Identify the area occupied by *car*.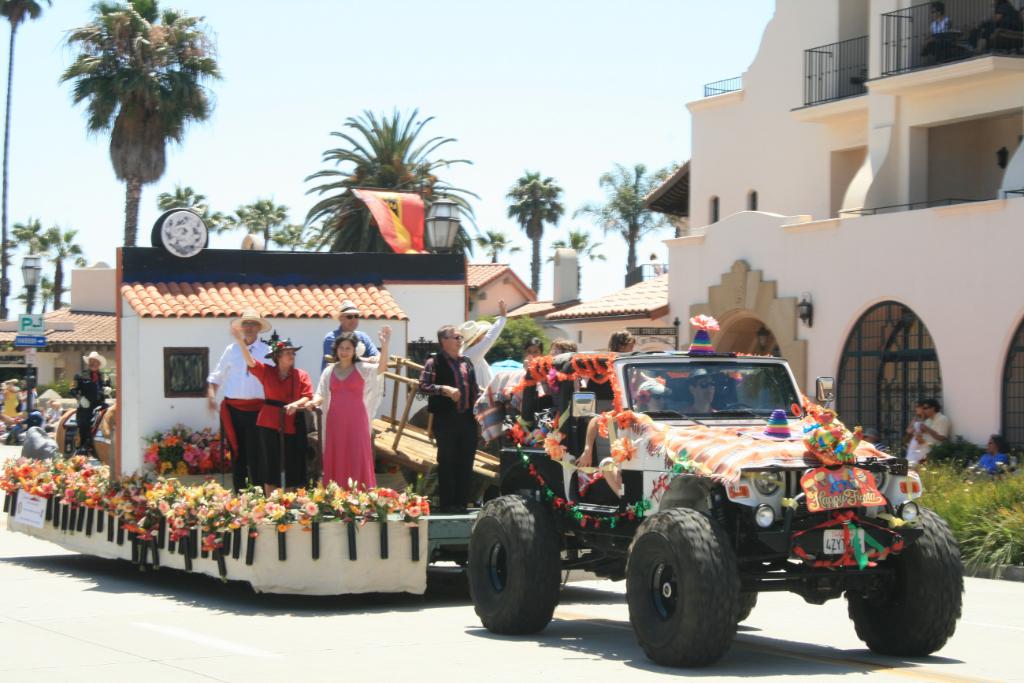
Area: box=[462, 346, 966, 670].
